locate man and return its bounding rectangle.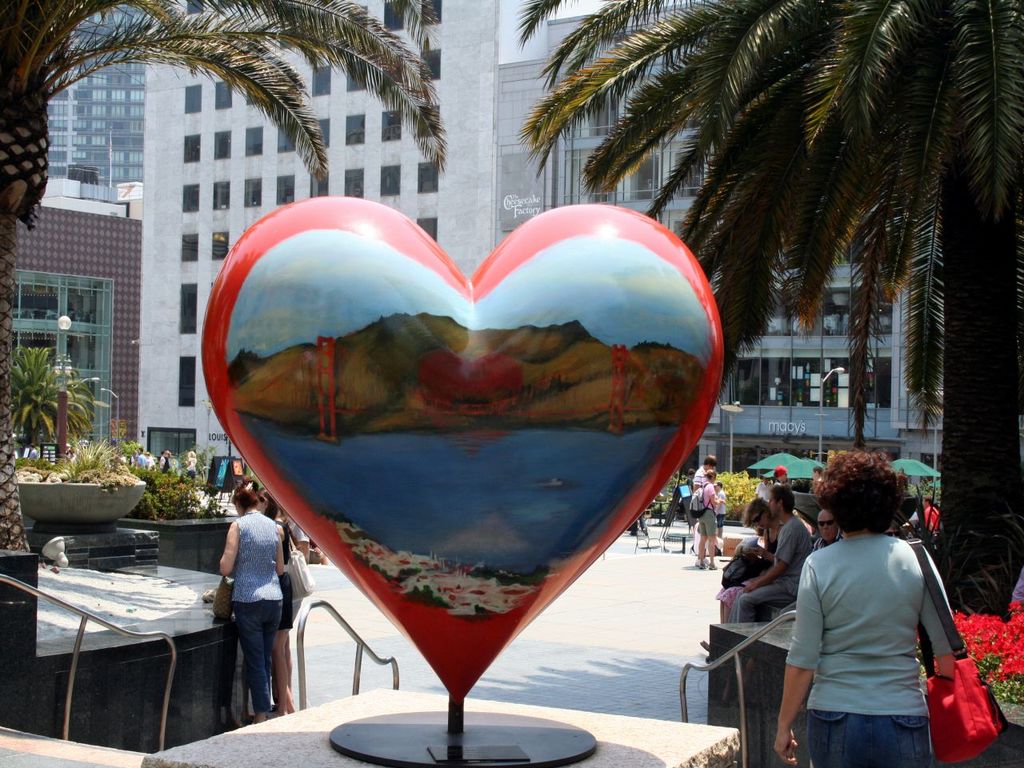
{"x1": 693, "y1": 454, "x2": 717, "y2": 490}.
